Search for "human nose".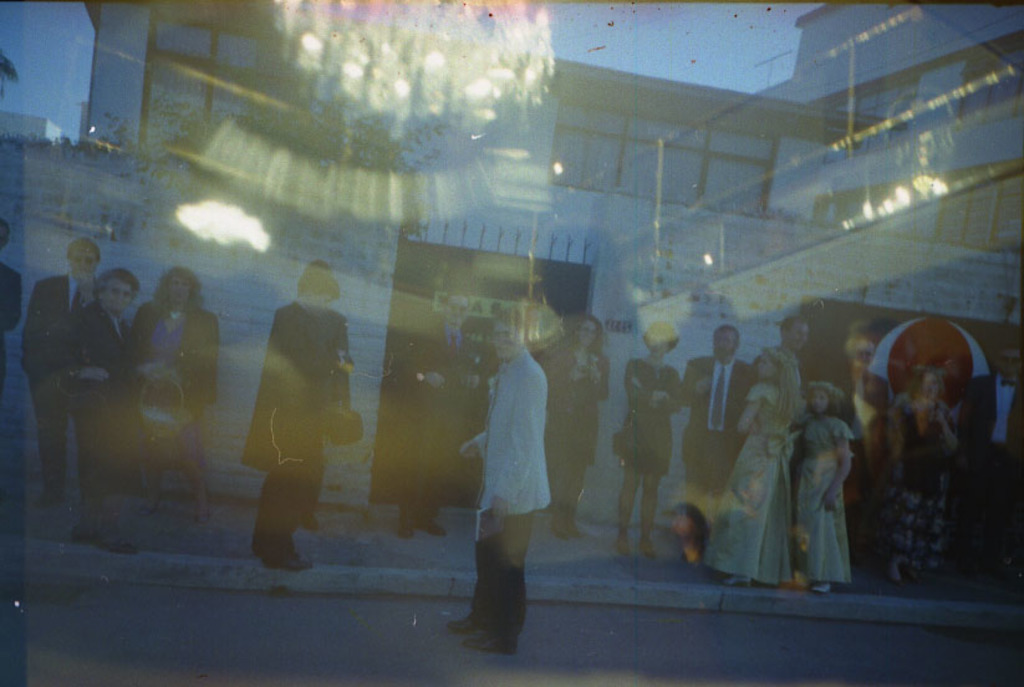
Found at left=815, top=396, right=820, bottom=406.
